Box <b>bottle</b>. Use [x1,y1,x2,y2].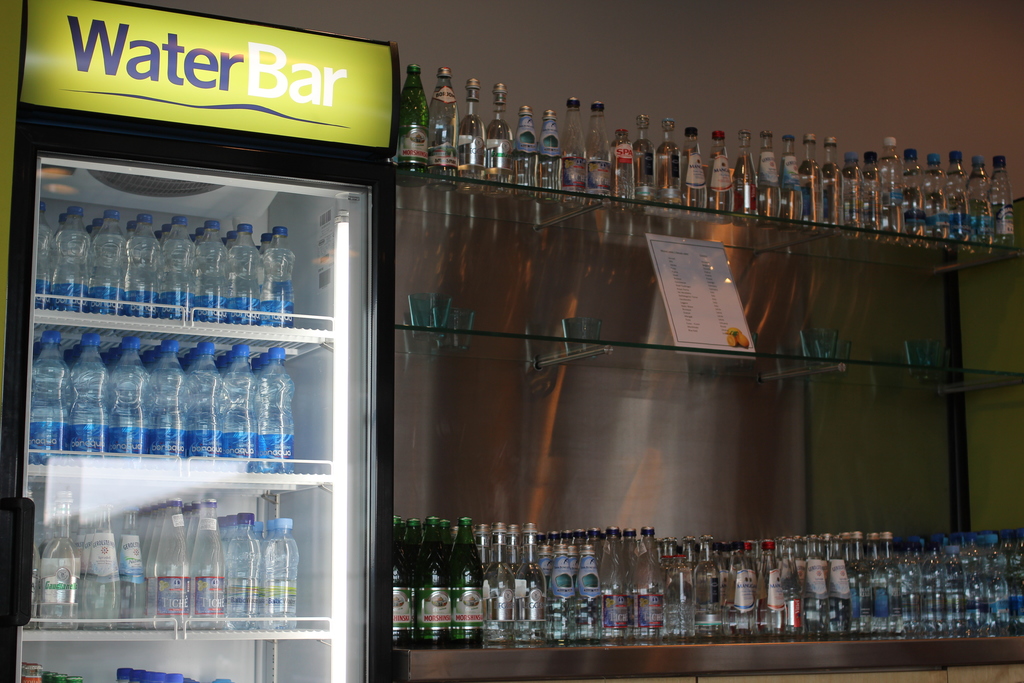
[109,346,122,370].
